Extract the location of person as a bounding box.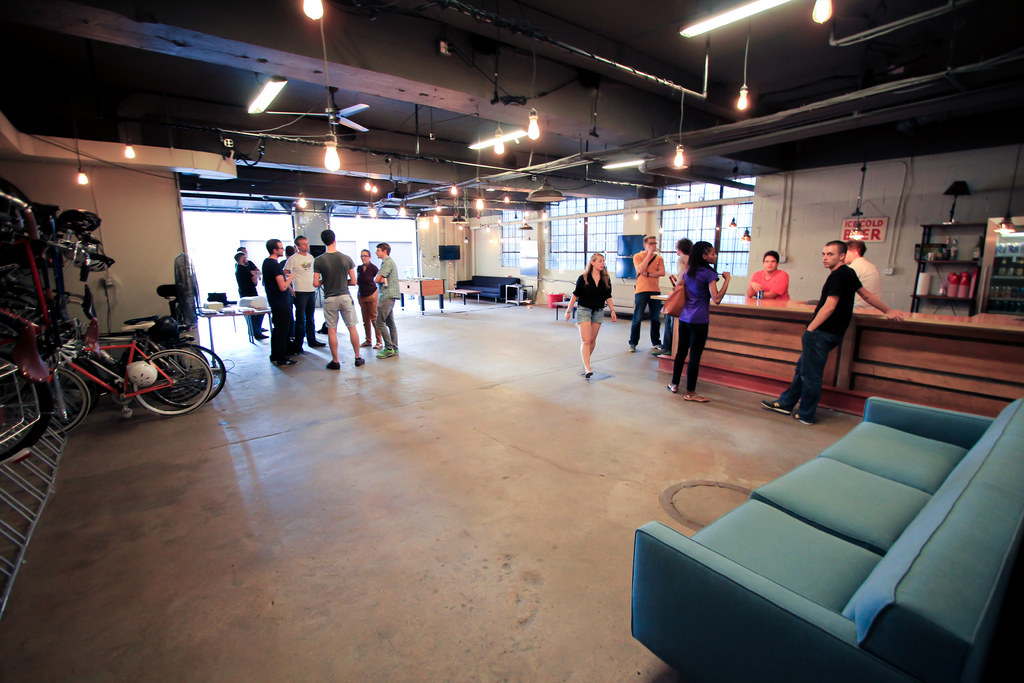
<bbox>628, 230, 671, 349</bbox>.
